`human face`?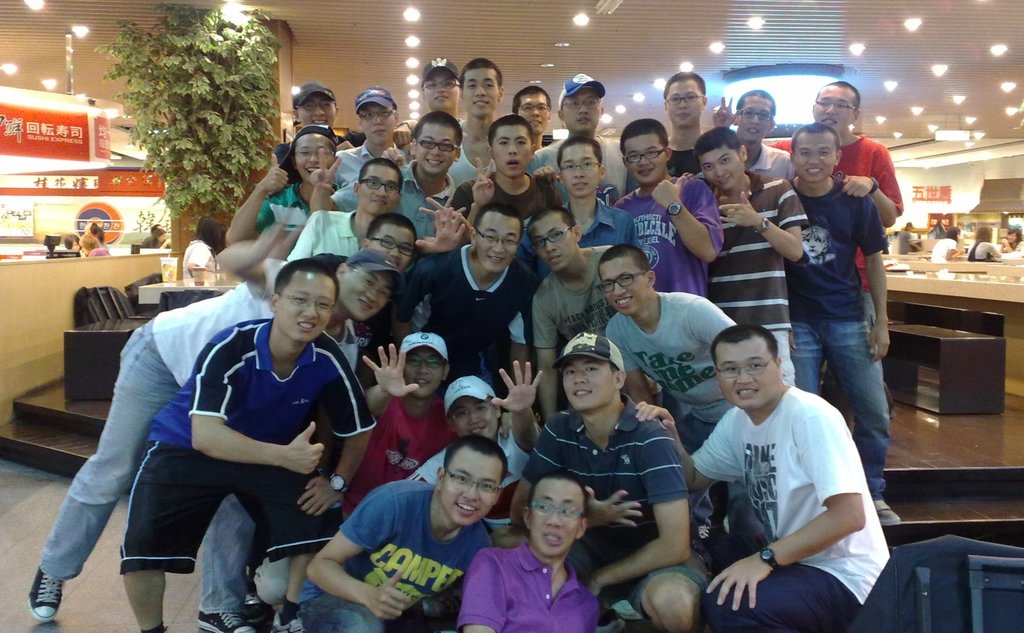
272 275 332 344
